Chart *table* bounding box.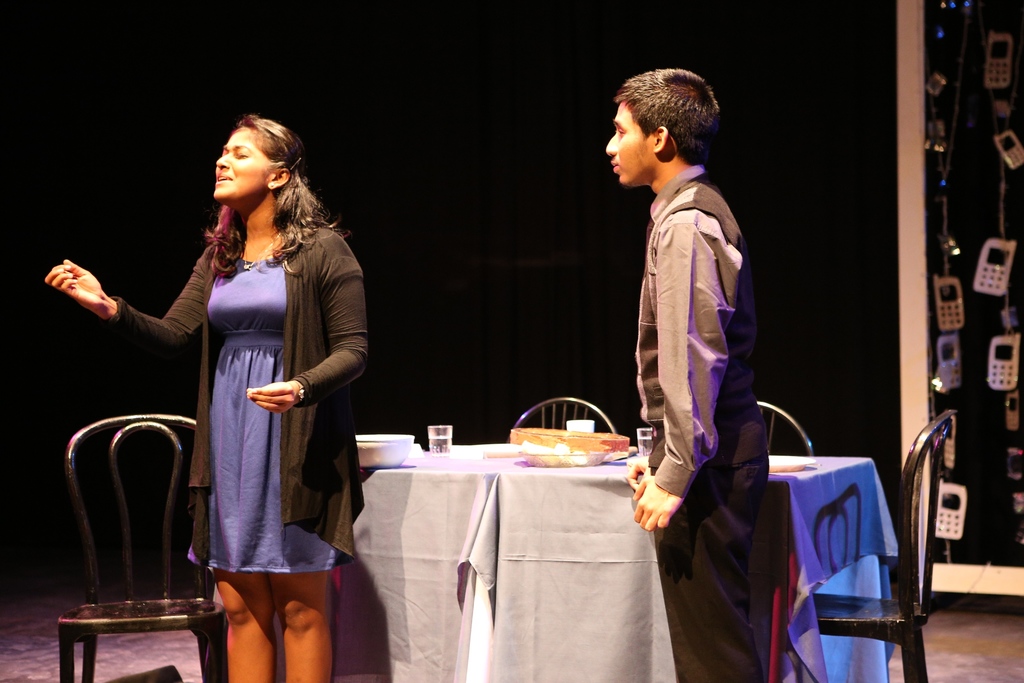
Charted: [401,440,671,675].
